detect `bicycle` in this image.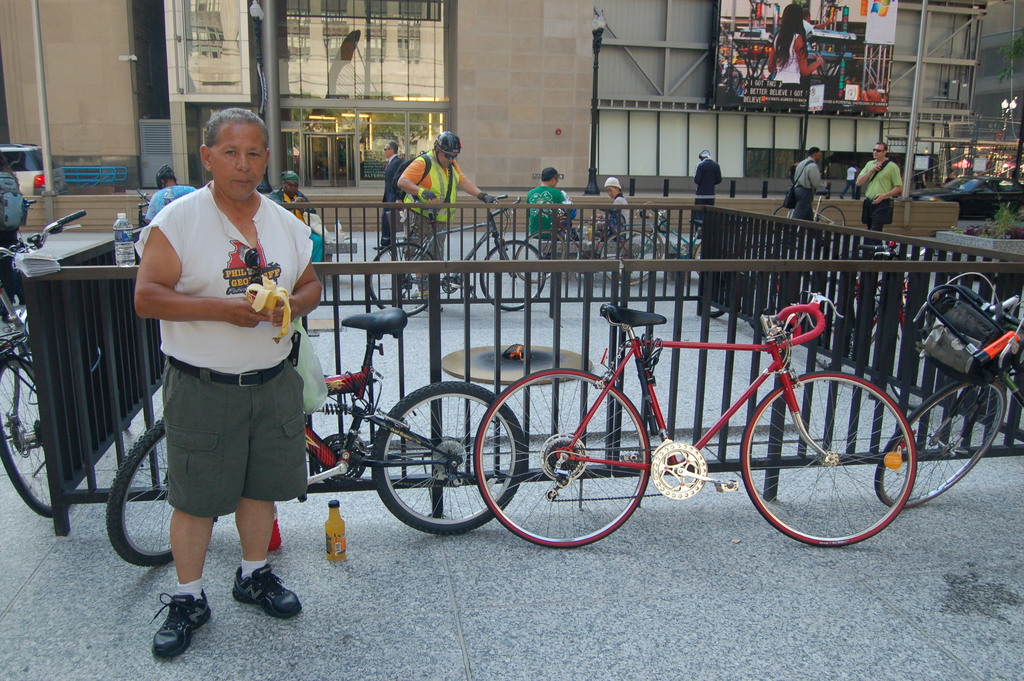
Detection: 88:297:532:584.
